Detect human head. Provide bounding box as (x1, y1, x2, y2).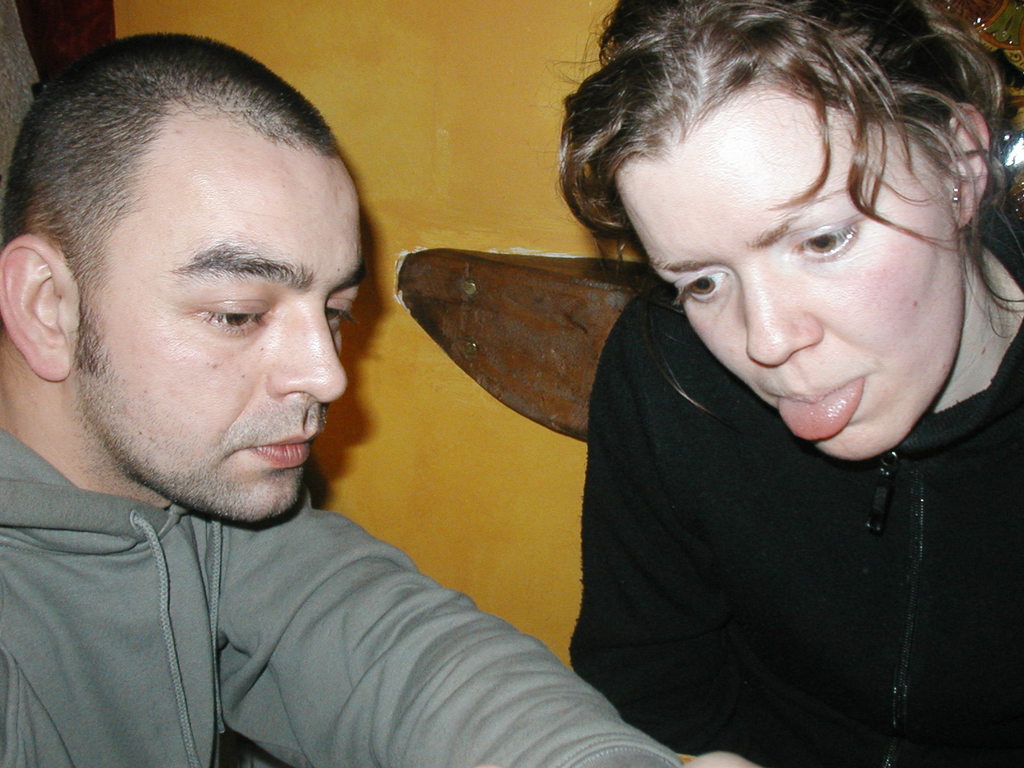
(607, 0, 988, 461).
